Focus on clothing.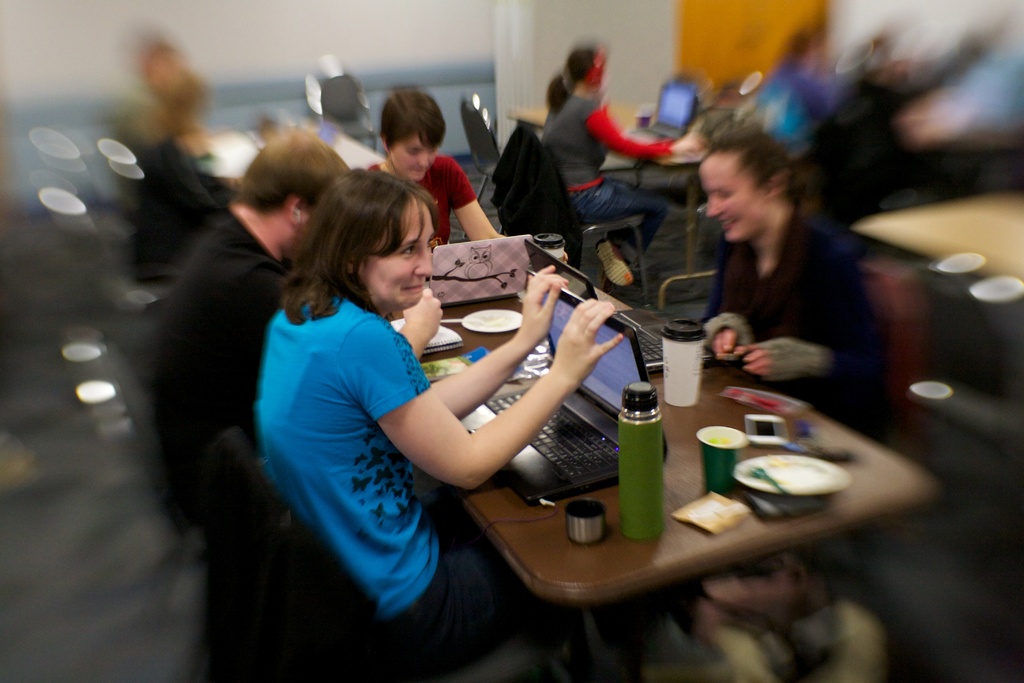
Focused at 548,88,684,225.
